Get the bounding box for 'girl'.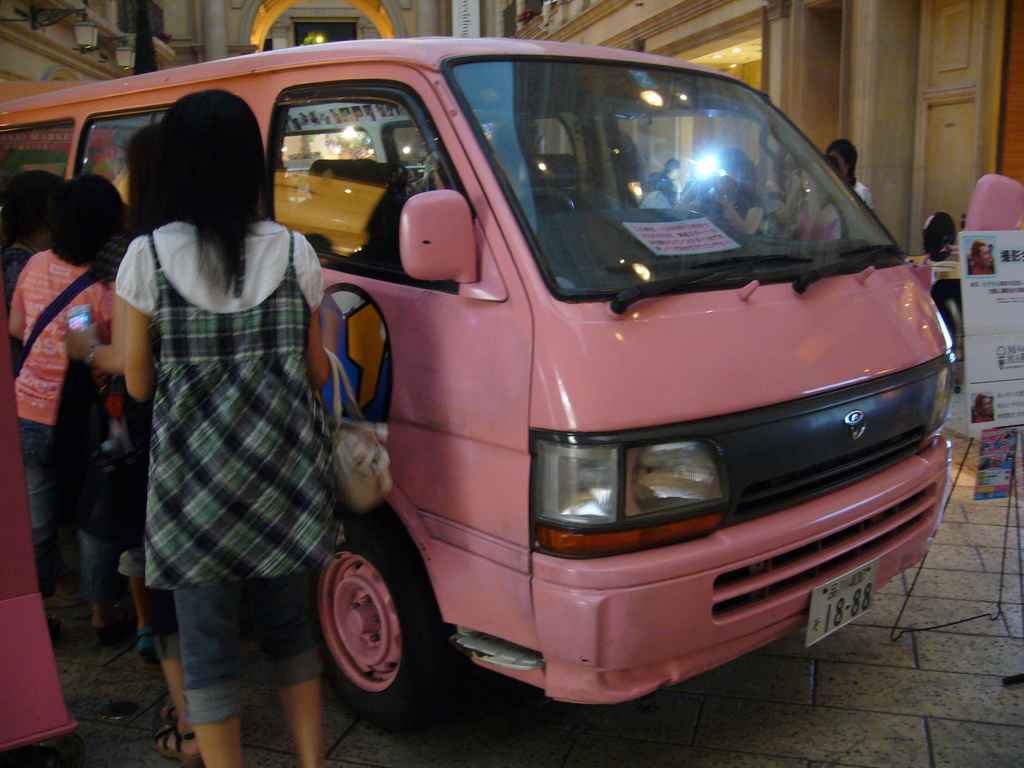
(x1=697, y1=161, x2=767, y2=229).
